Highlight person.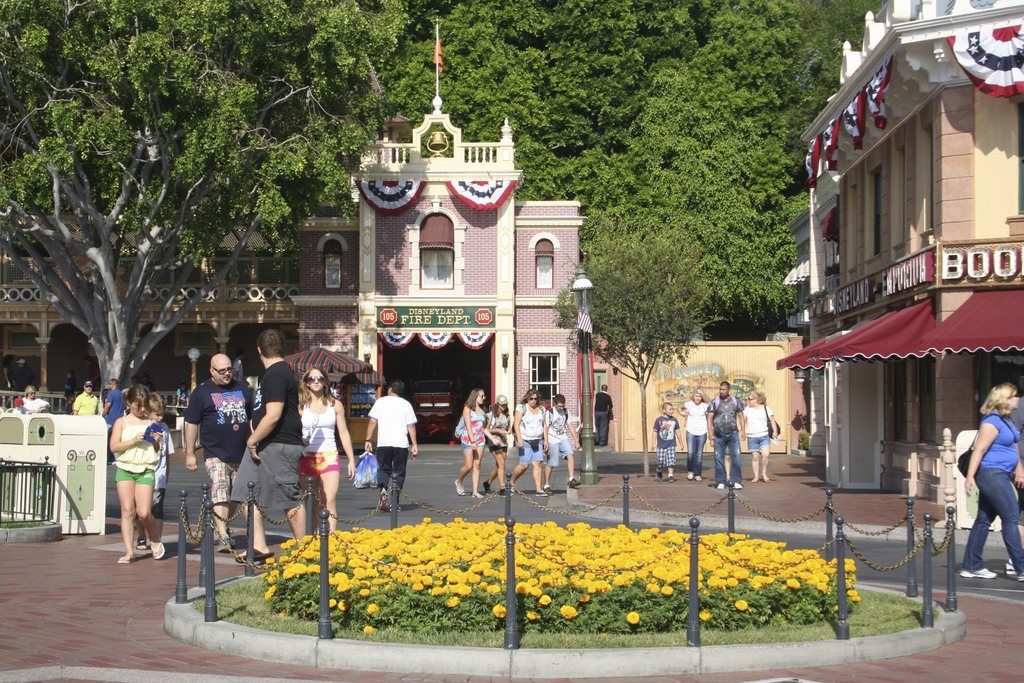
Highlighted region: [left=231, top=329, right=308, bottom=563].
